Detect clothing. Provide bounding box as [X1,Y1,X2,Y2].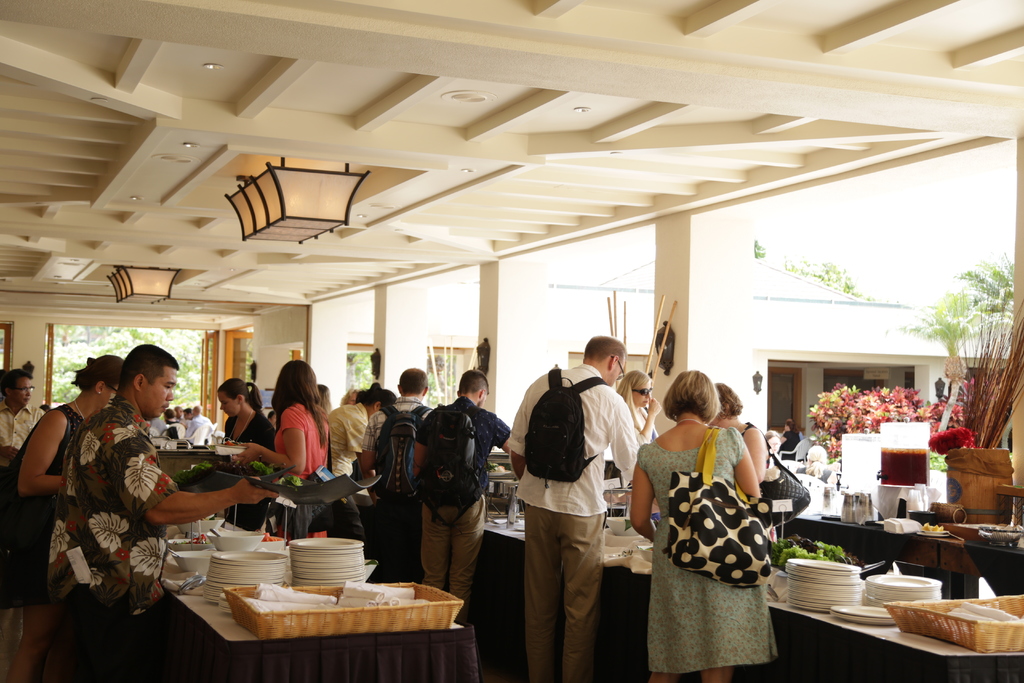
[504,364,633,682].
